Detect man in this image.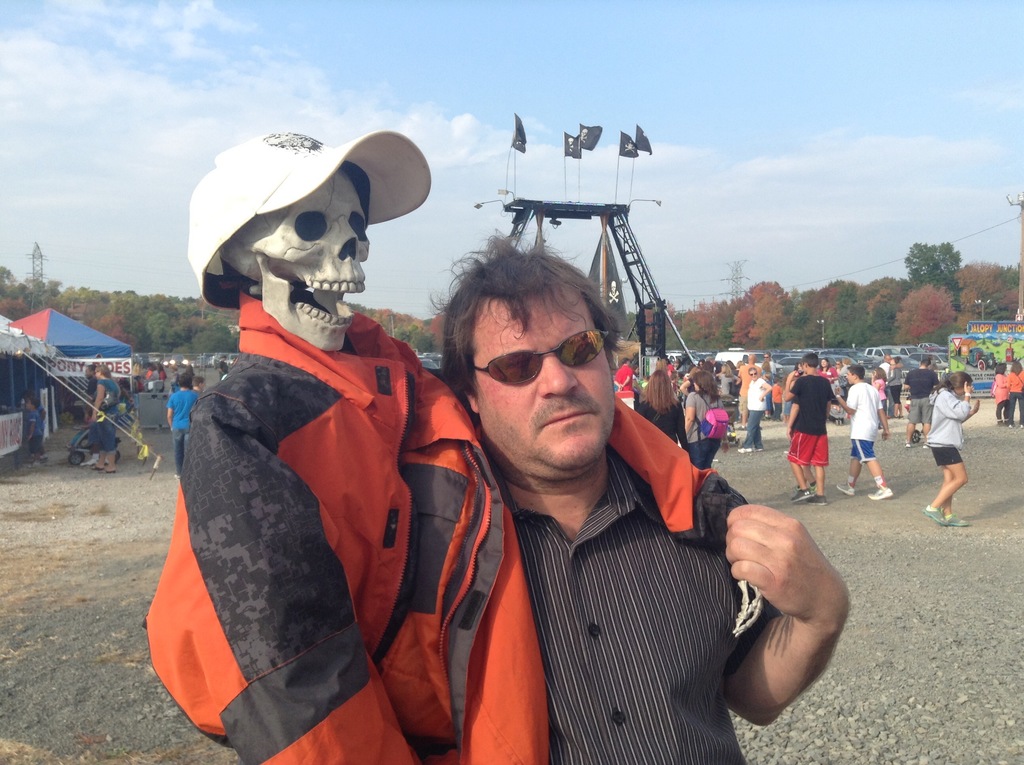
Detection: x1=735, y1=352, x2=764, y2=427.
